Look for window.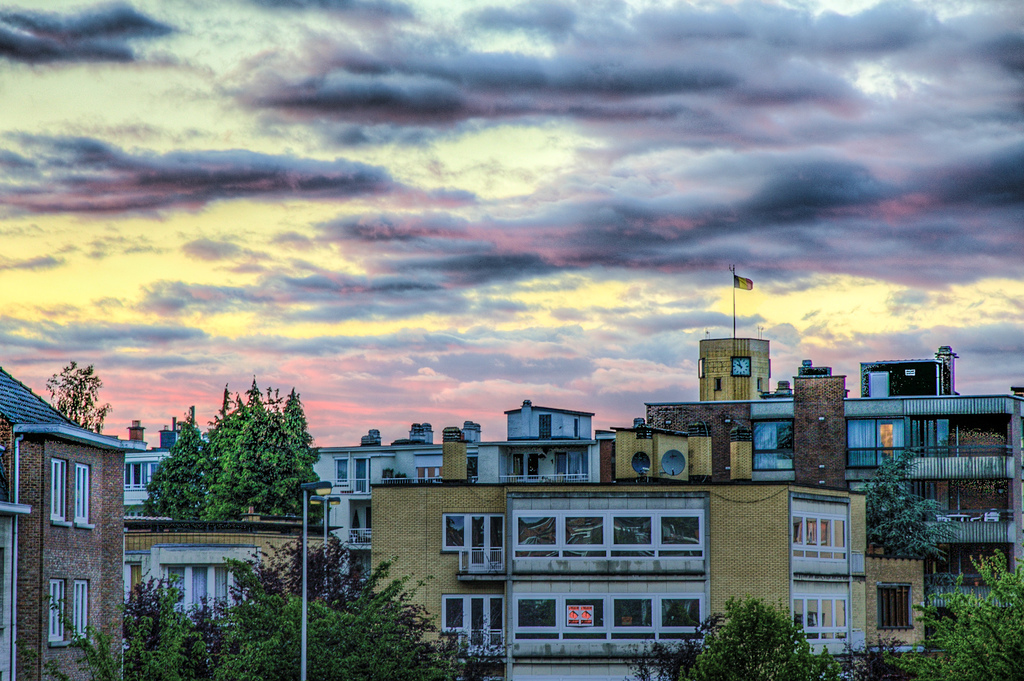
Found: detection(753, 421, 797, 472).
